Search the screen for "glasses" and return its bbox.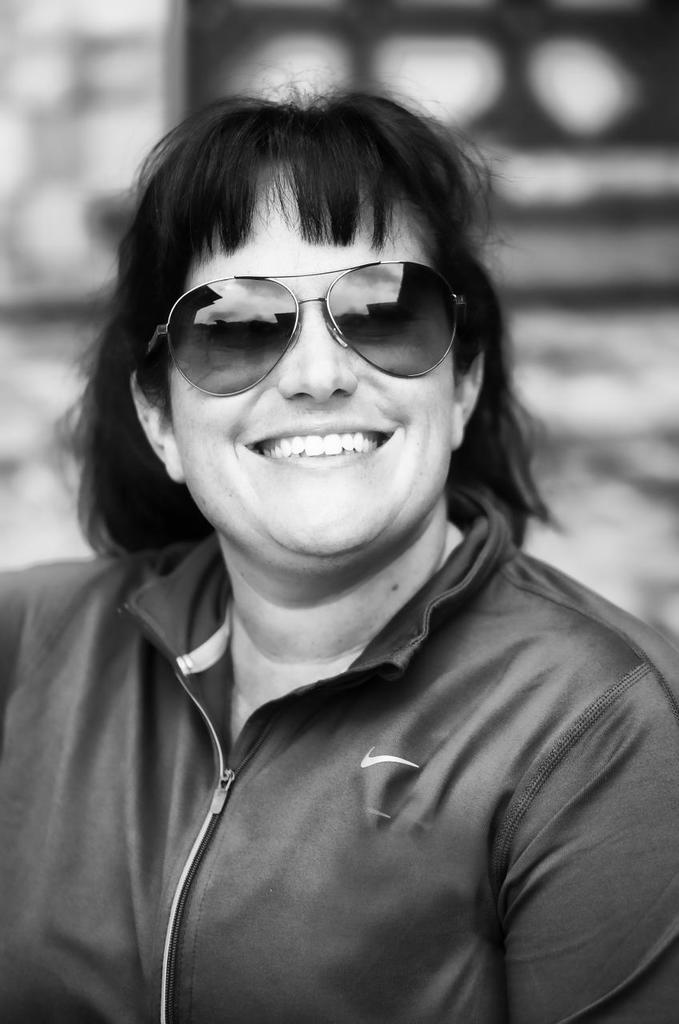
Found: detection(164, 263, 471, 378).
